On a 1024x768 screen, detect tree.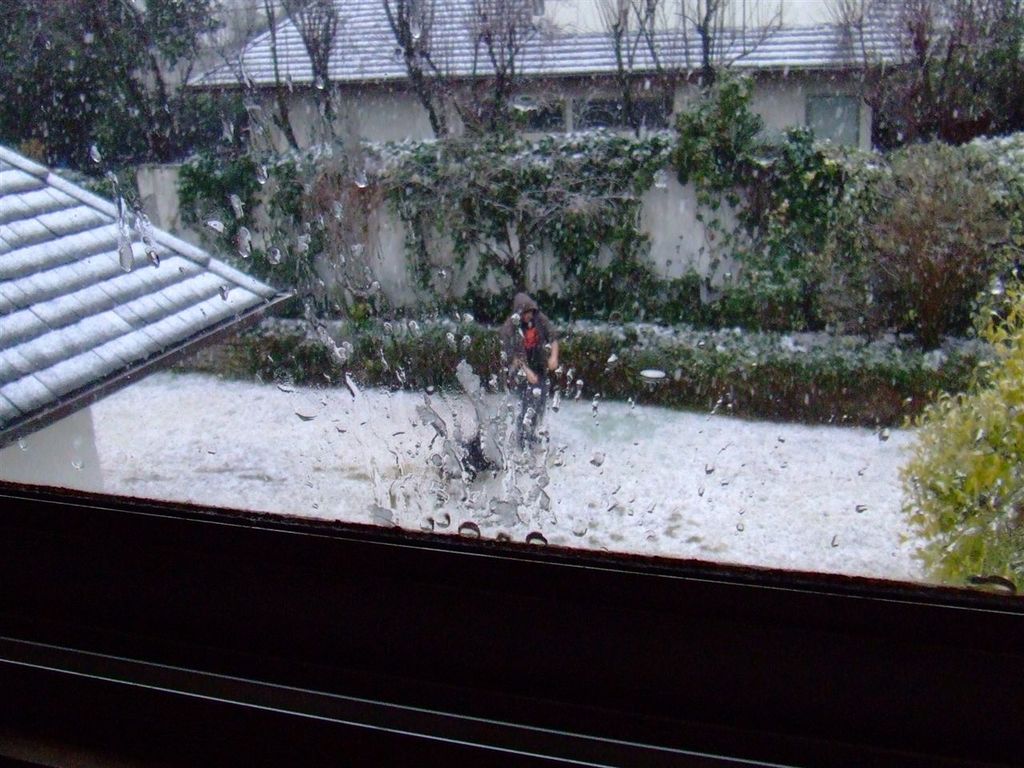
bbox(164, 0, 262, 75).
